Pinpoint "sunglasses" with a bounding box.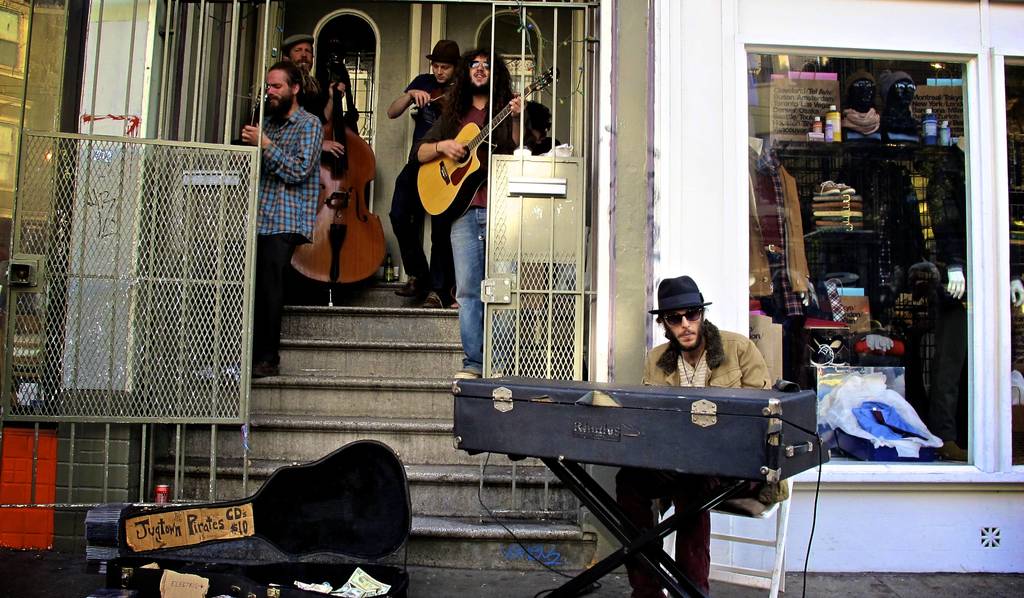
pyautogui.locateOnScreen(465, 57, 490, 69).
